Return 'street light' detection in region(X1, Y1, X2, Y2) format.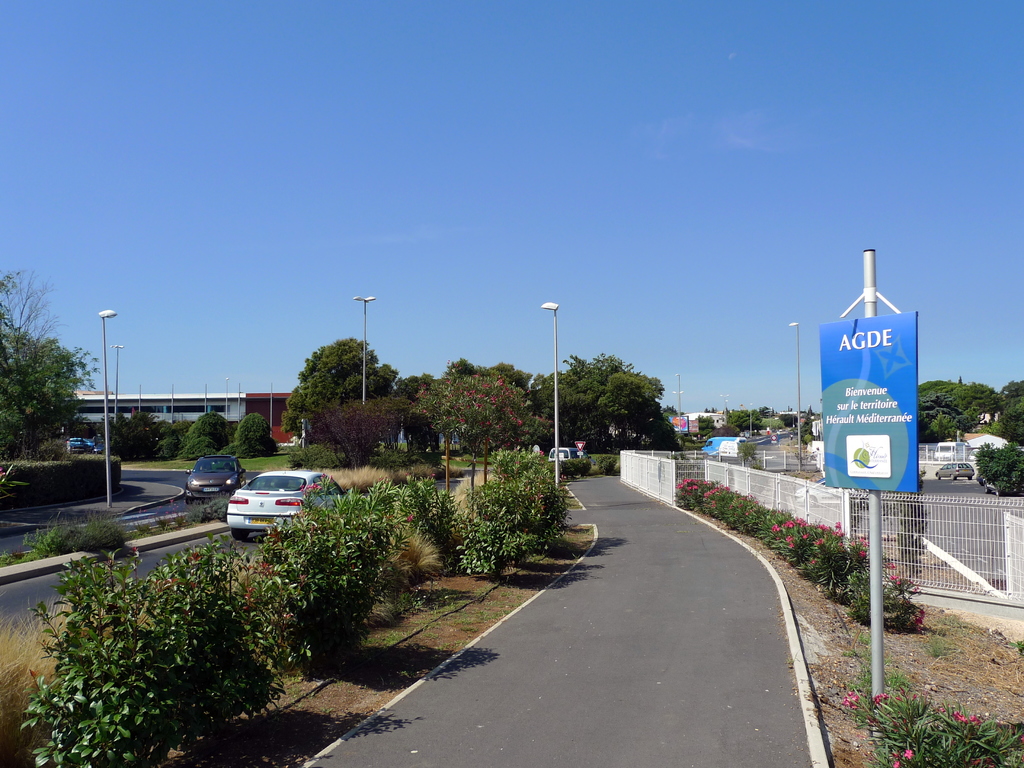
region(227, 374, 230, 417).
